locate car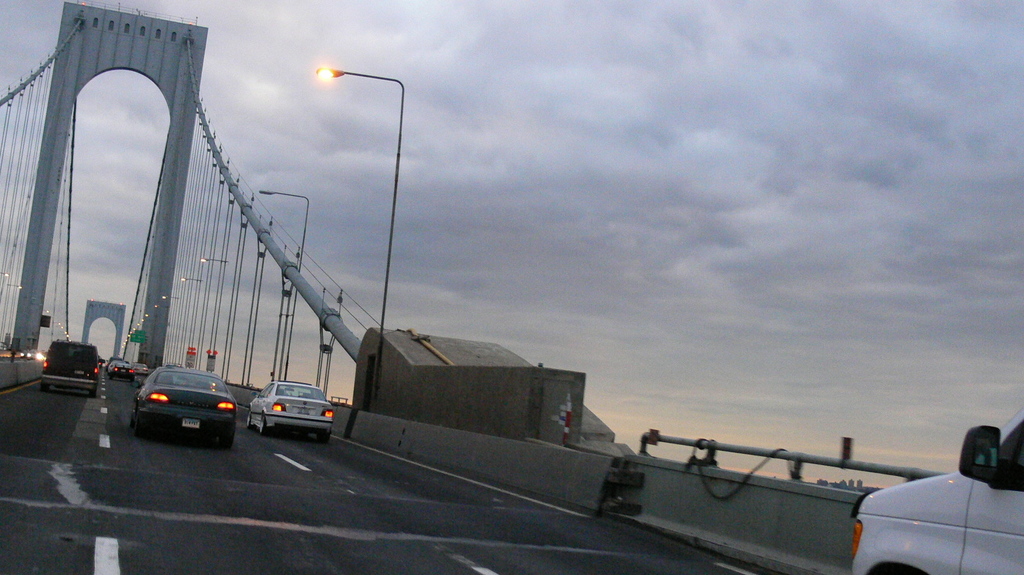
locate(246, 384, 339, 434)
